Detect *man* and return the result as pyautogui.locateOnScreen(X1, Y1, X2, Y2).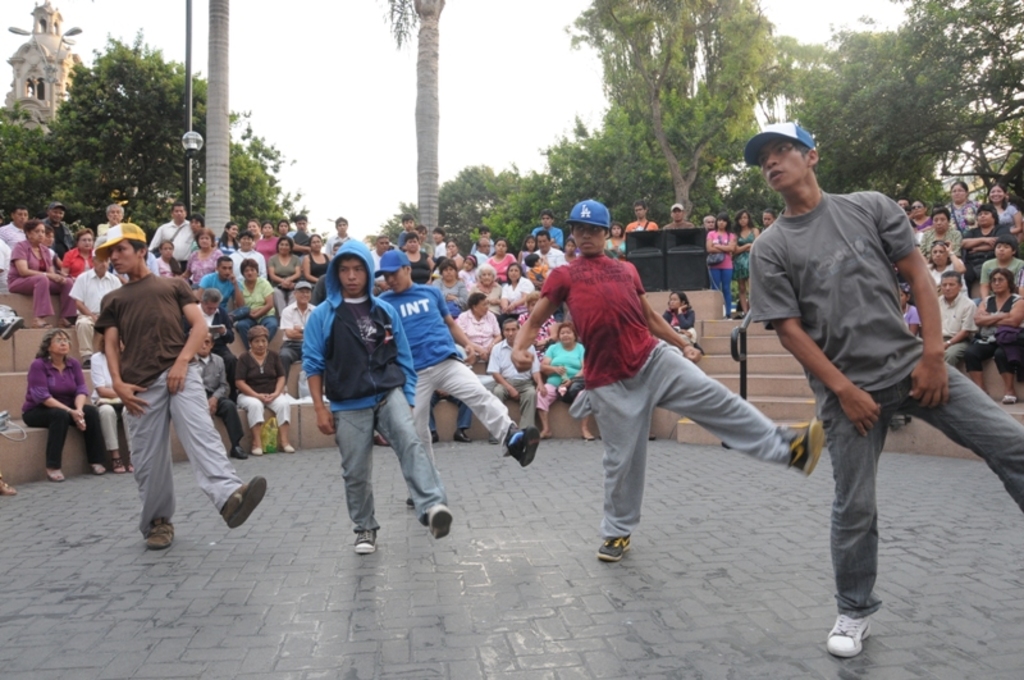
pyautogui.locateOnScreen(233, 257, 275, 337).
